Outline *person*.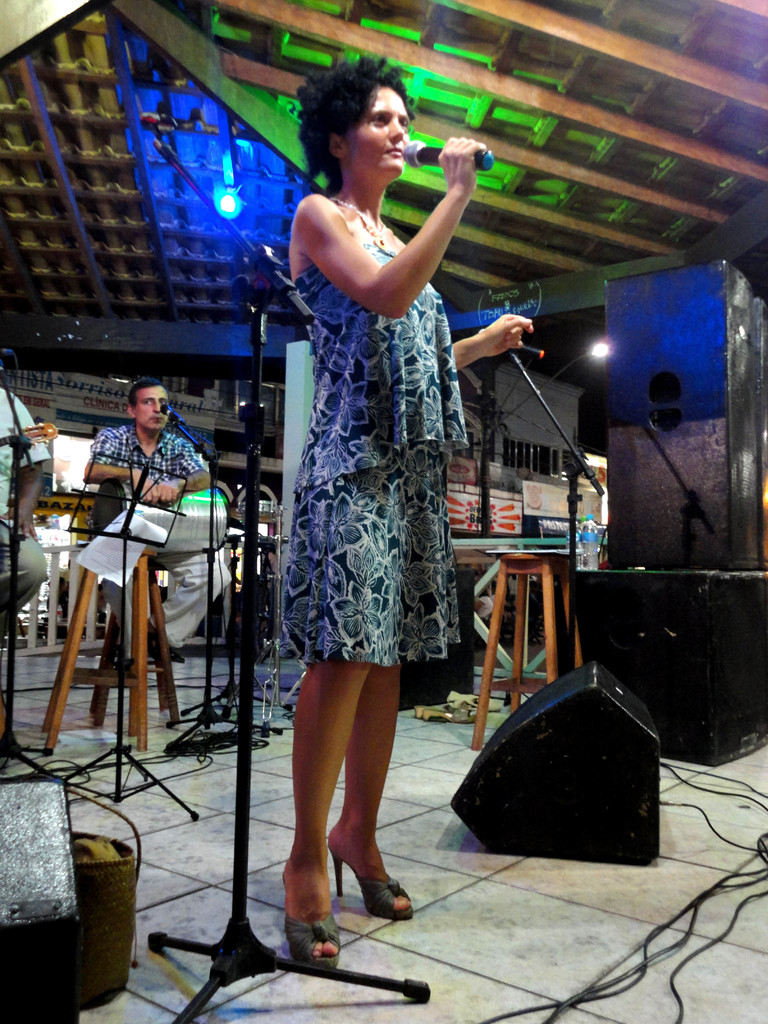
Outline: [left=81, top=372, right=235, bottom=664].
